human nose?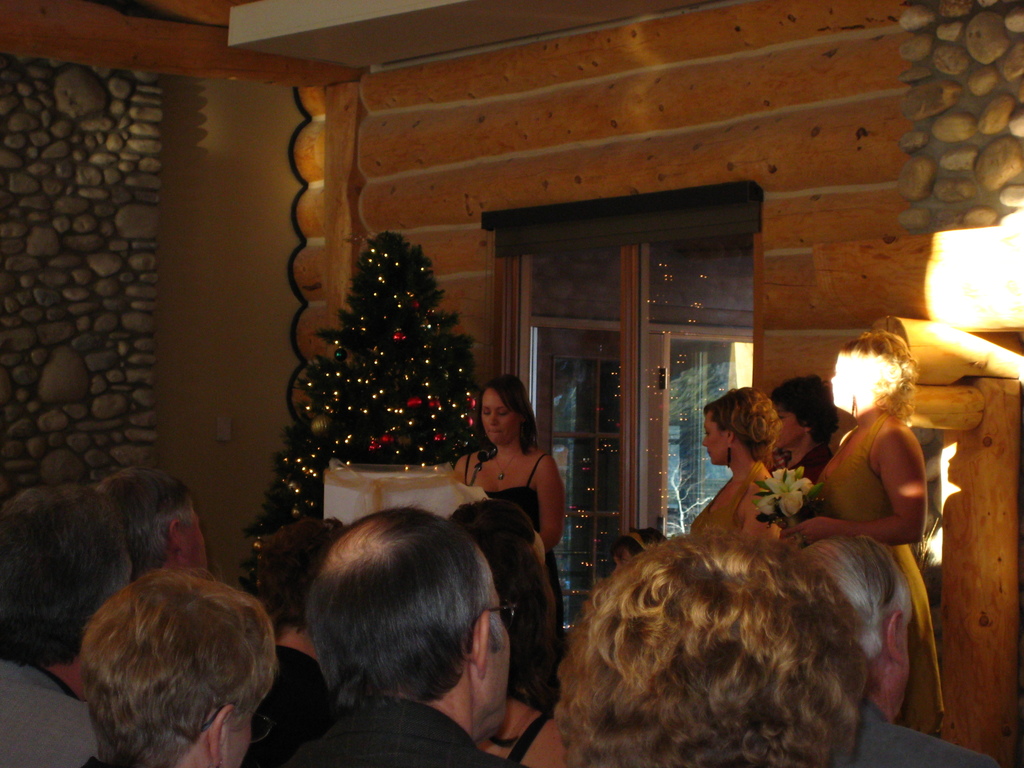
locate(698, 436, 707, 447)
